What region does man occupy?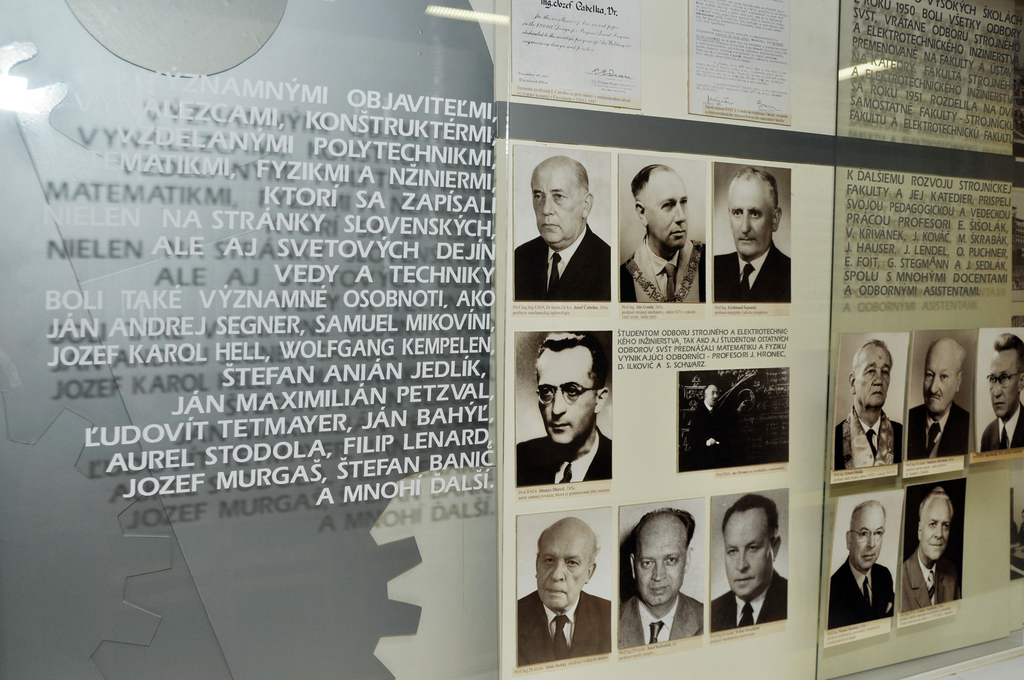
(x1=834, y1=335, x2=908, y2=467).
